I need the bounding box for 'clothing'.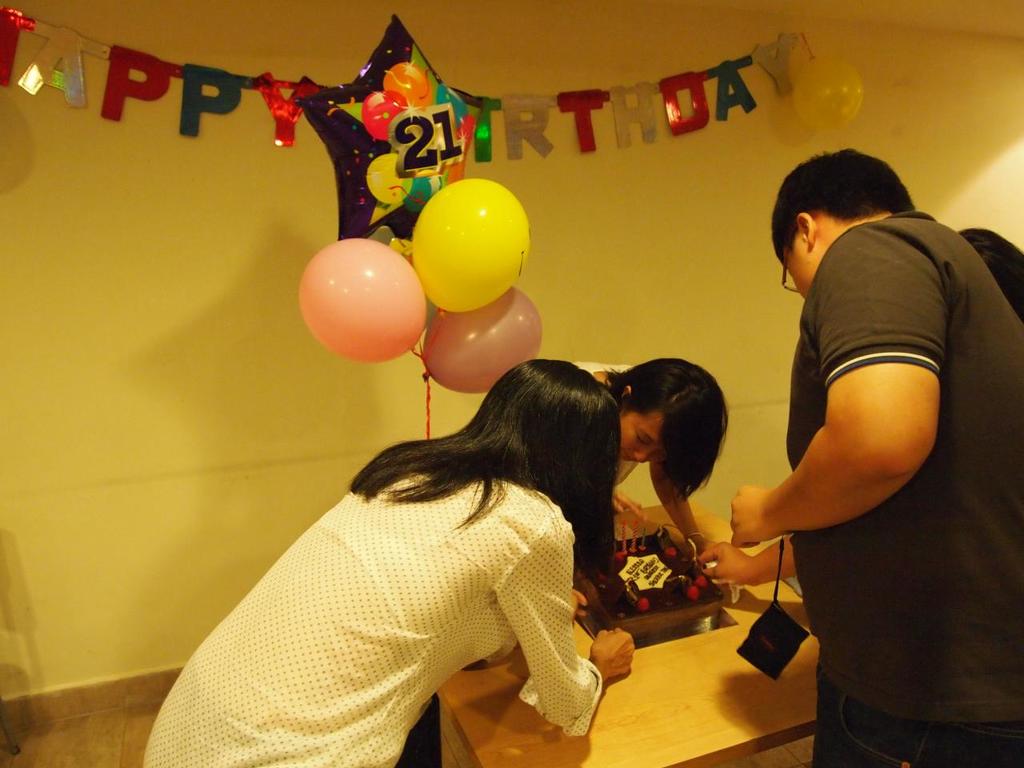
Here it is: x1=574, y1=353, x2=656, y2=495.
